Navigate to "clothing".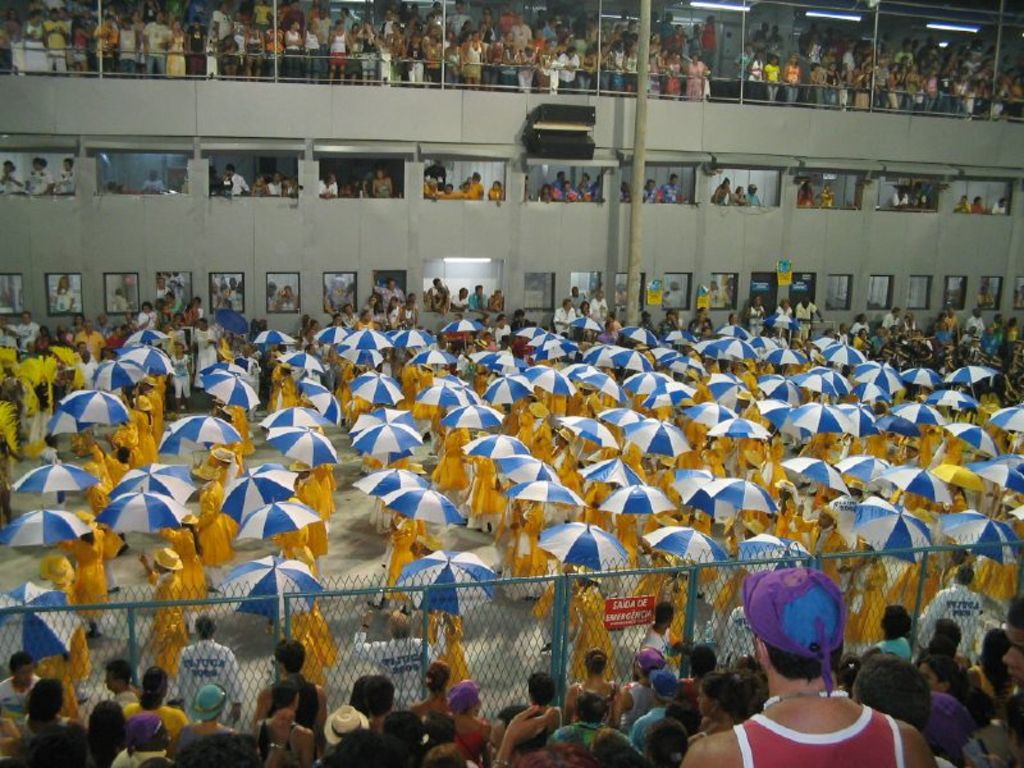
Navigation target: x1=713 y1=179 x2=731 y2=202.
